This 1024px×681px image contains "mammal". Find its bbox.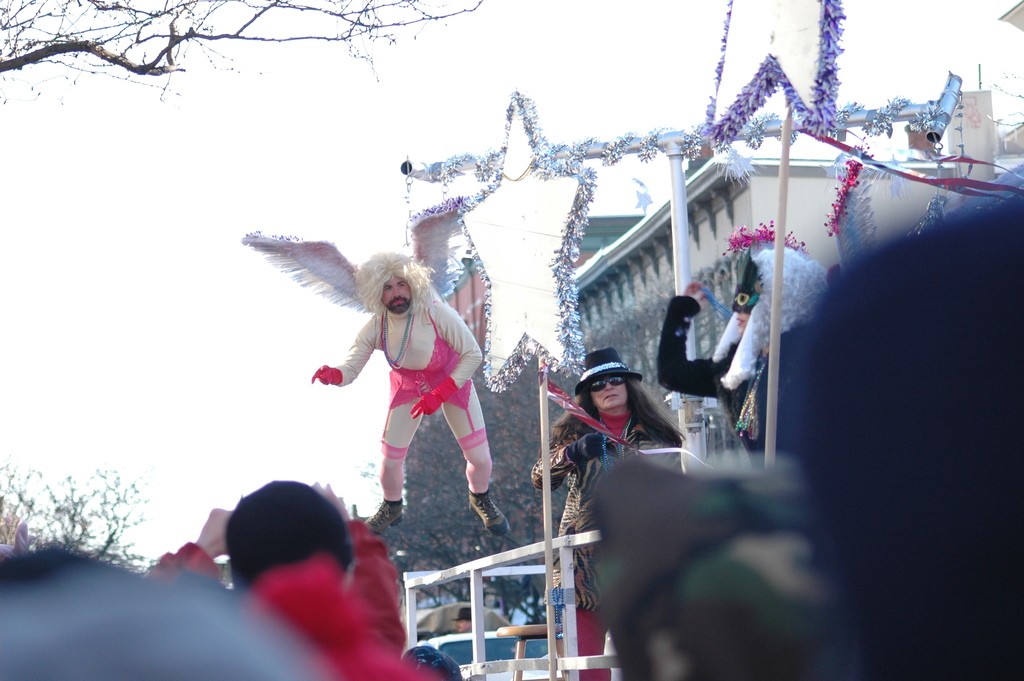
{"x1": 141, "y1": 475, "x2": 458, "y2": 680}.
